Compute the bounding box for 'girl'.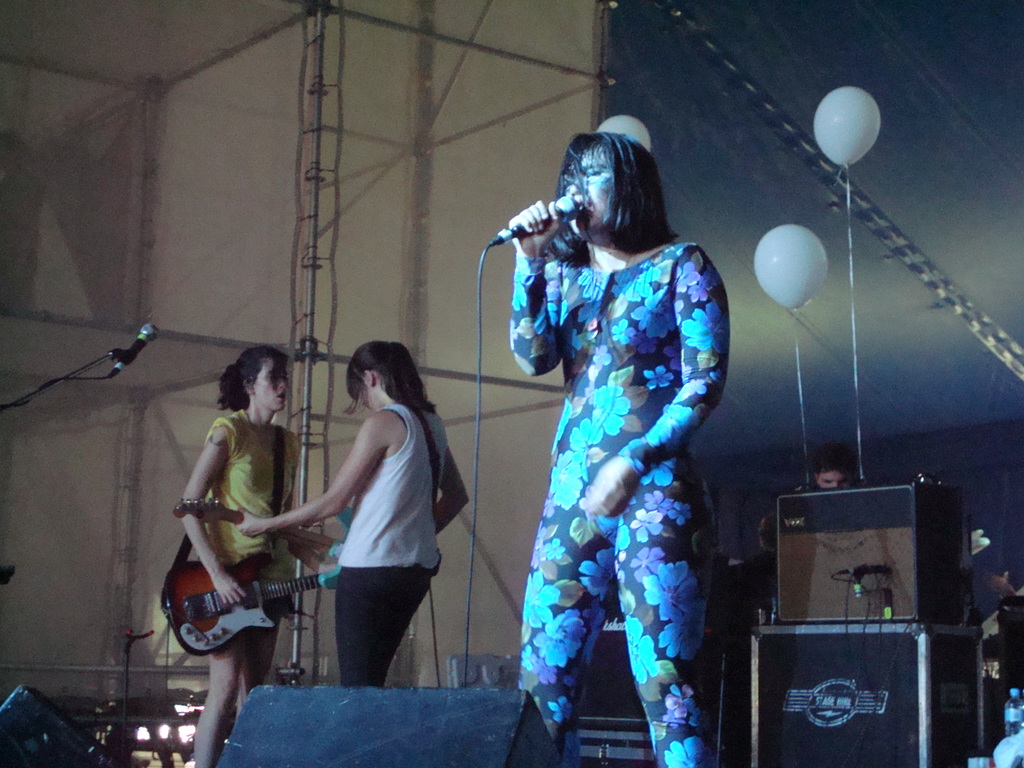
[172,341,328,767].
